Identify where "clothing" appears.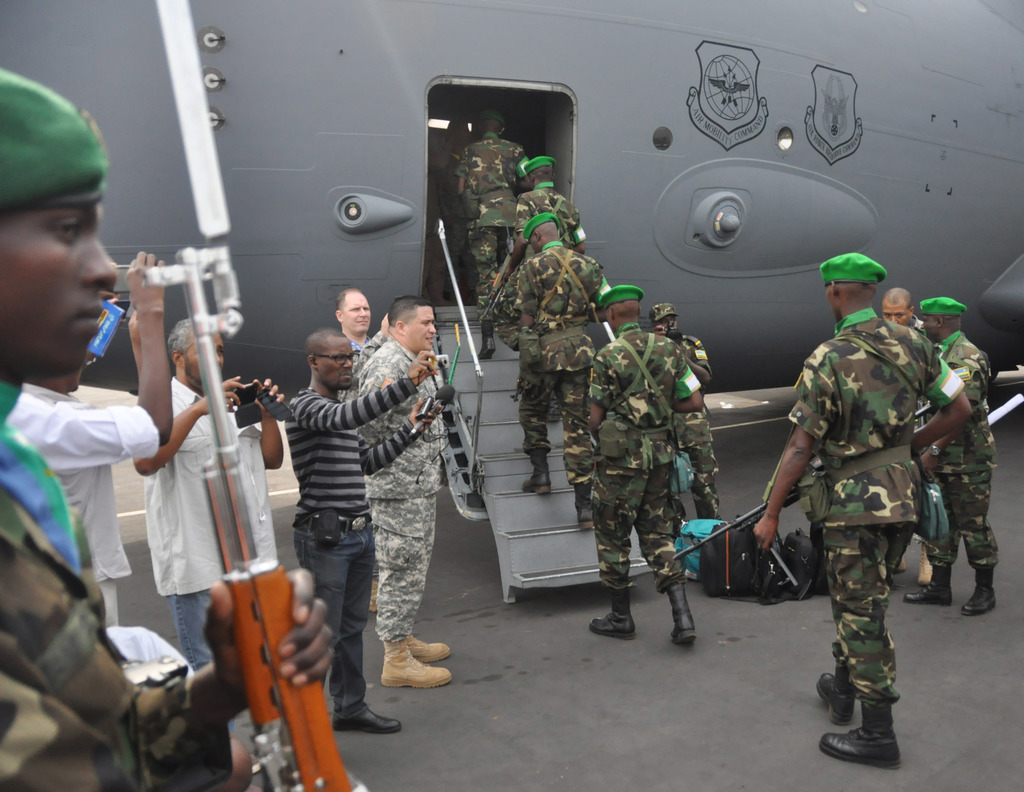
Appears at locate(137, 376, 278, 738).
